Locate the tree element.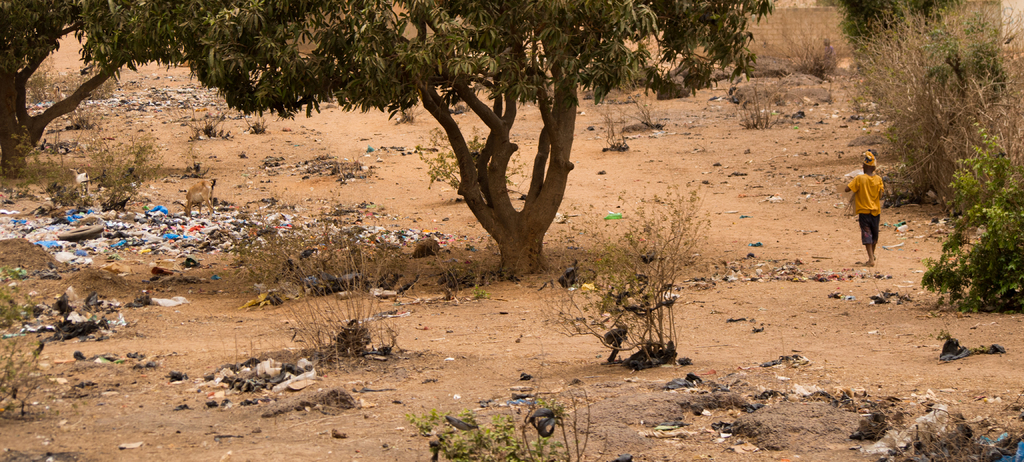
Element bbox: l=828, t=0, r=965, b=72.
